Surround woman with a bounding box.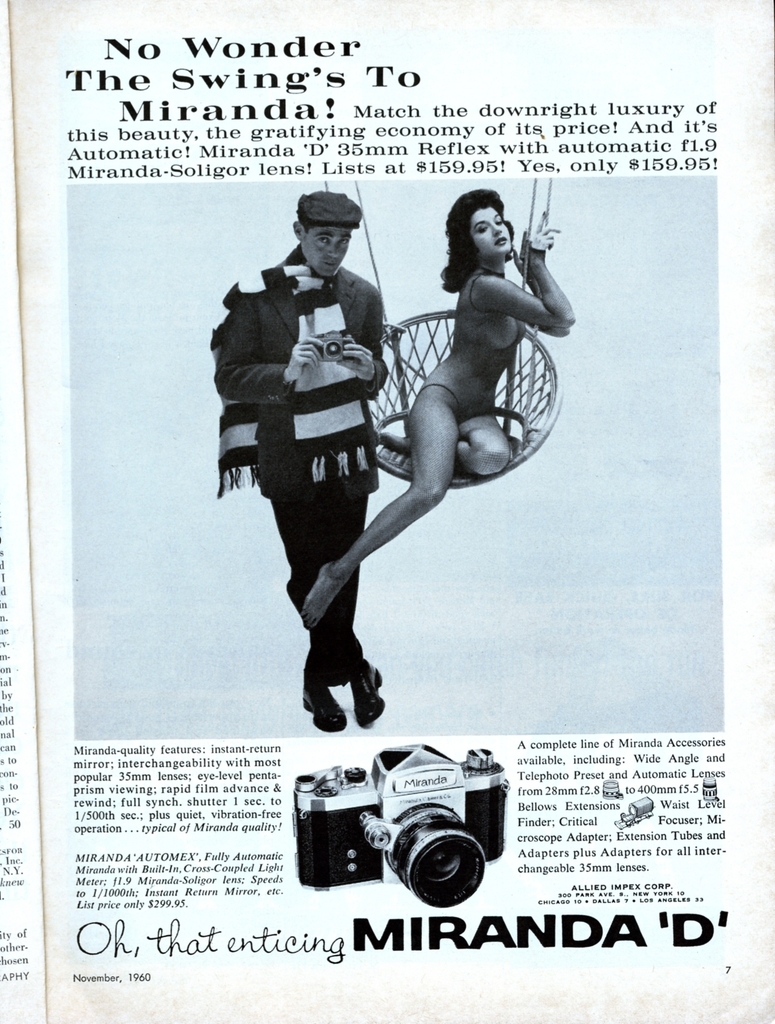
left=321, top=179, right=564, bottom=684.
